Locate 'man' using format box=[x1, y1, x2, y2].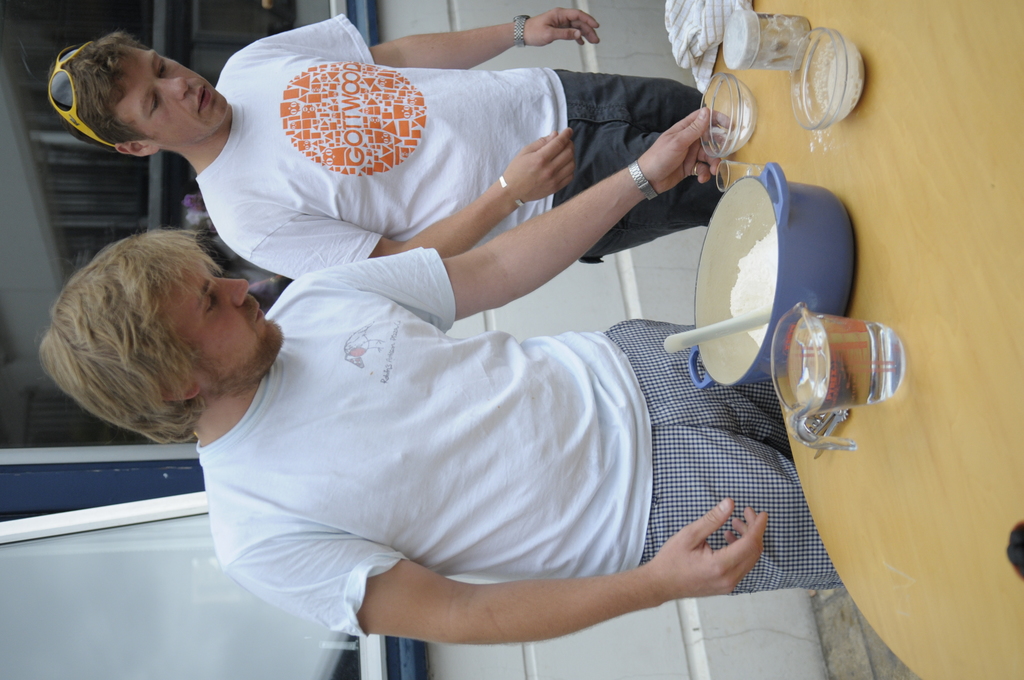
box=[42, 4, 724, 282].
